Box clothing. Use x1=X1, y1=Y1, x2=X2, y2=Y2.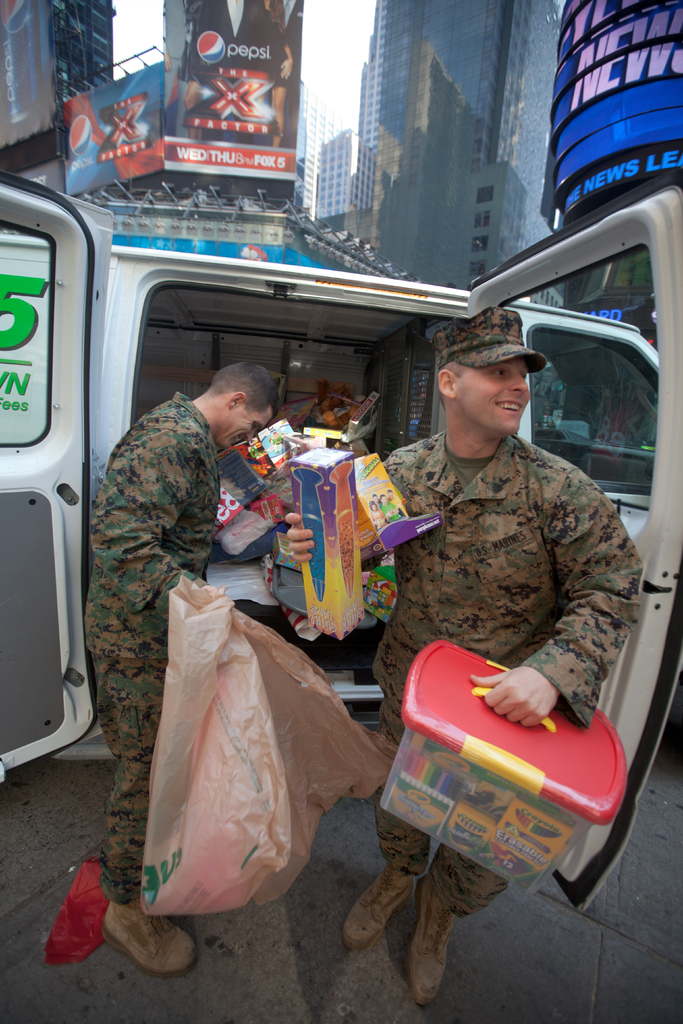
x1=431, y1=314, x2=552, y2=385.
